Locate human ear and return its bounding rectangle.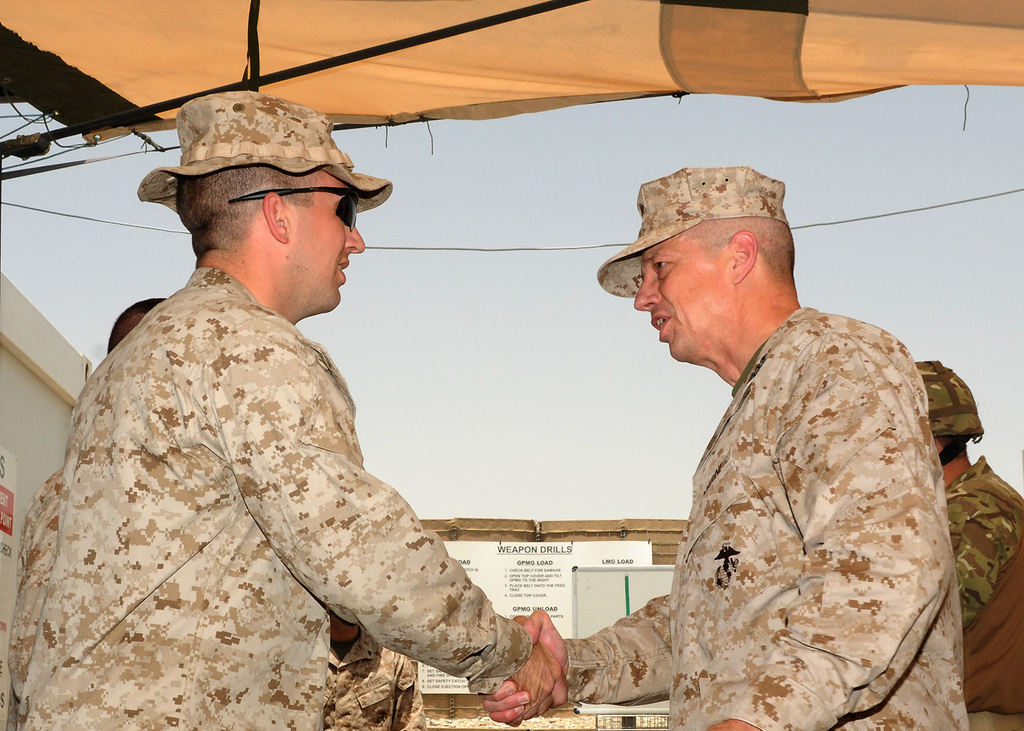
(x1=265, y1=194, x2=290, y2=243).
